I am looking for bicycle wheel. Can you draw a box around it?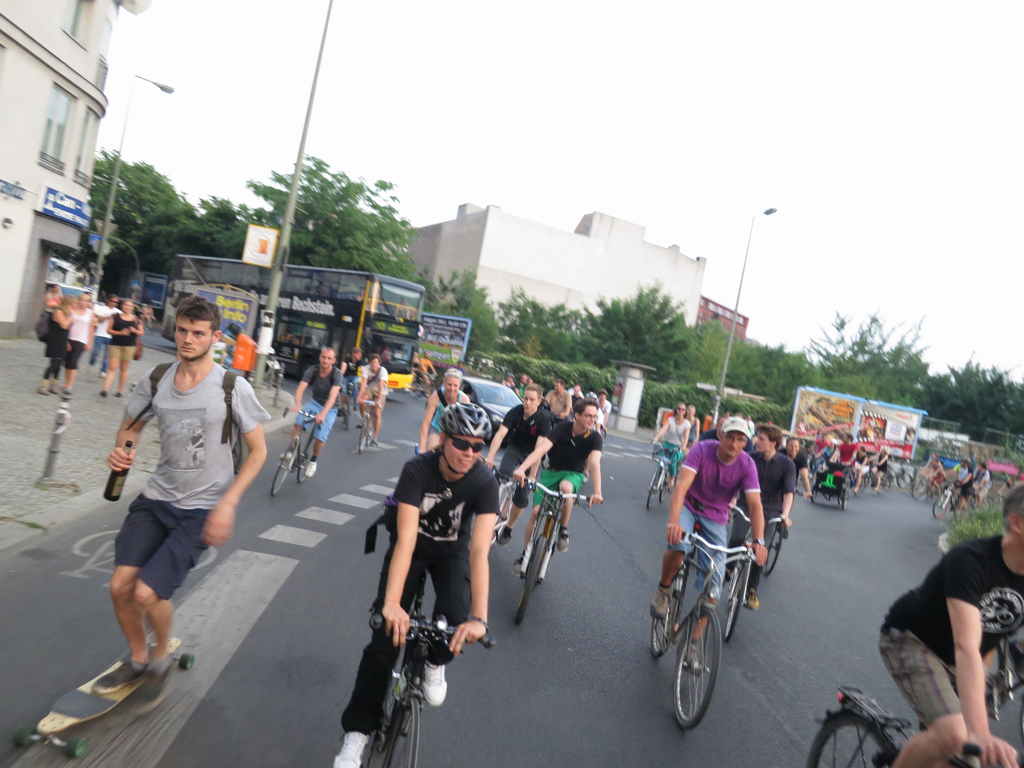
Sure, the bounding box is 643,466,663,509.
